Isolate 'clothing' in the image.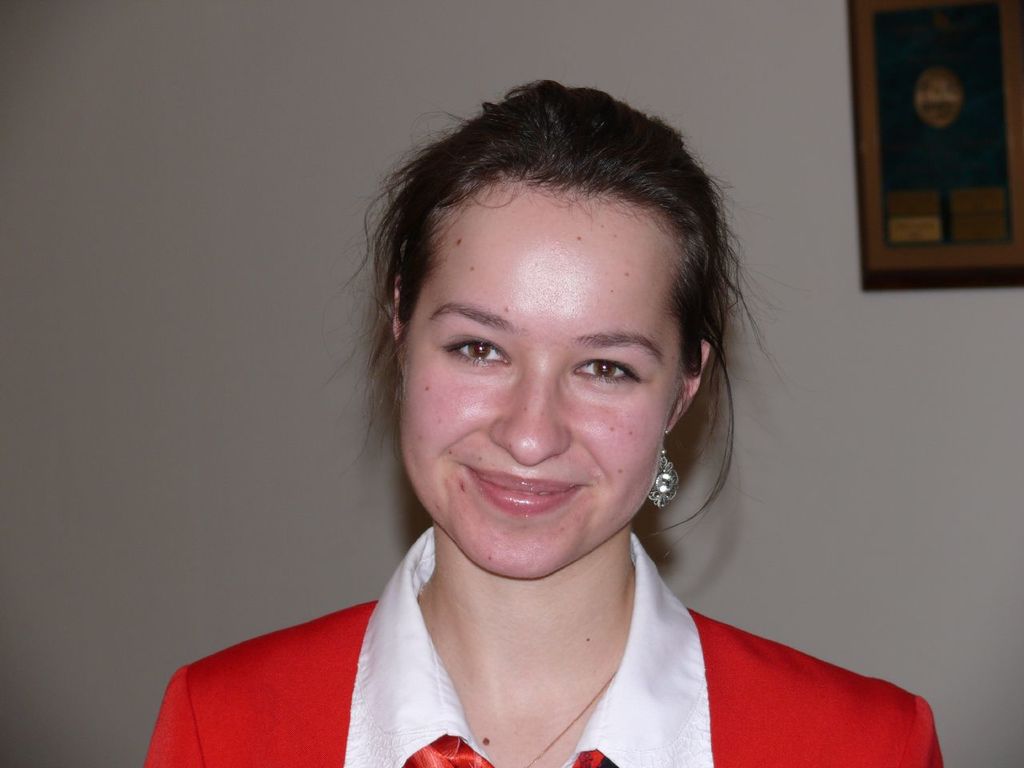
Isolated region: 195/496/938/765.
